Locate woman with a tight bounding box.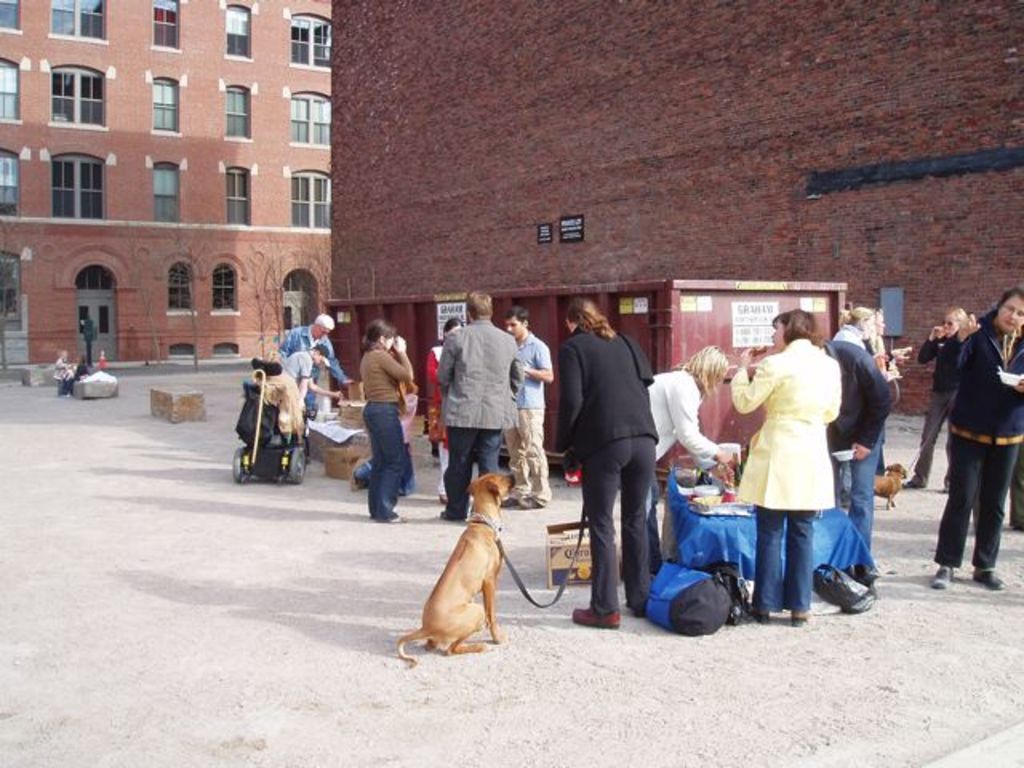
left=942, top=283, right=1022, bottom=592.
